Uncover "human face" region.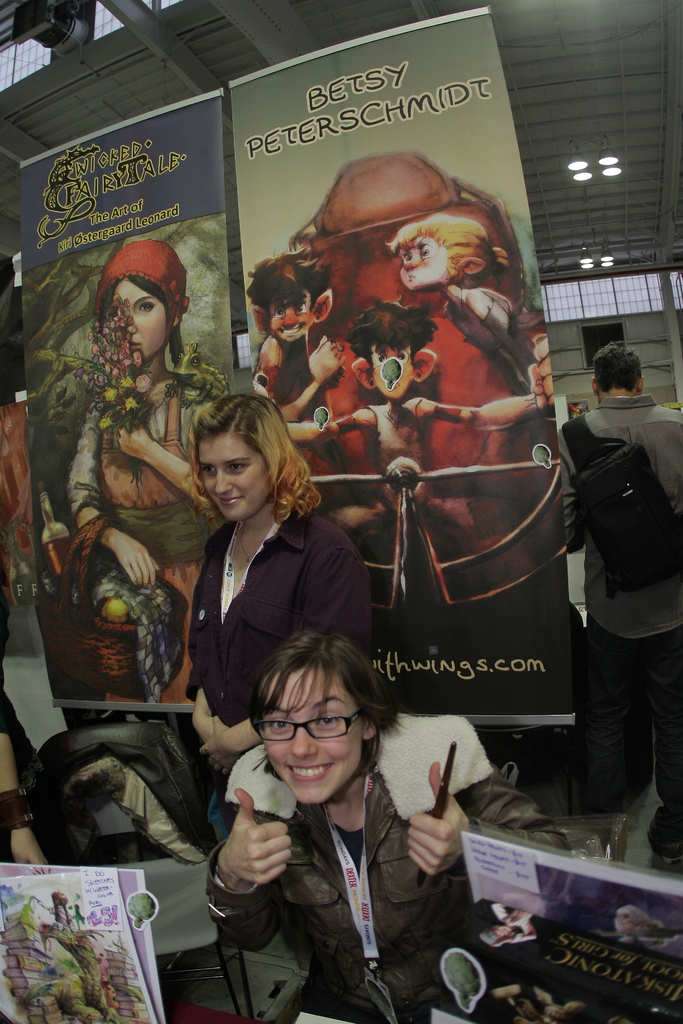
Uncovered: [left=268, top=288, right=314, bottom=342].
